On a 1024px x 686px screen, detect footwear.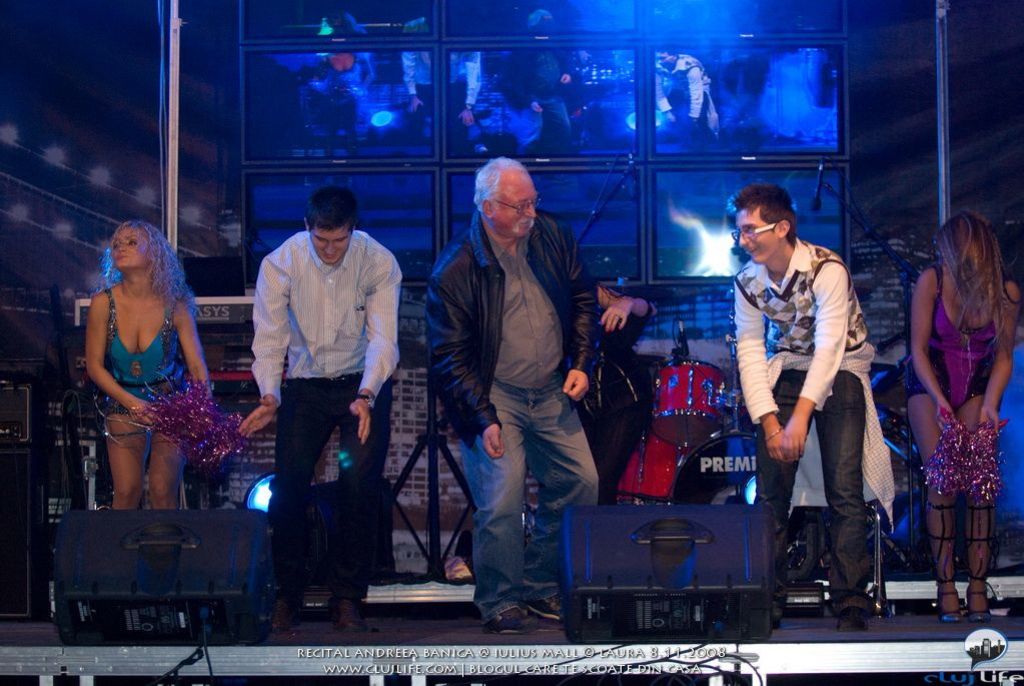
(273, 598, 297, 635).
